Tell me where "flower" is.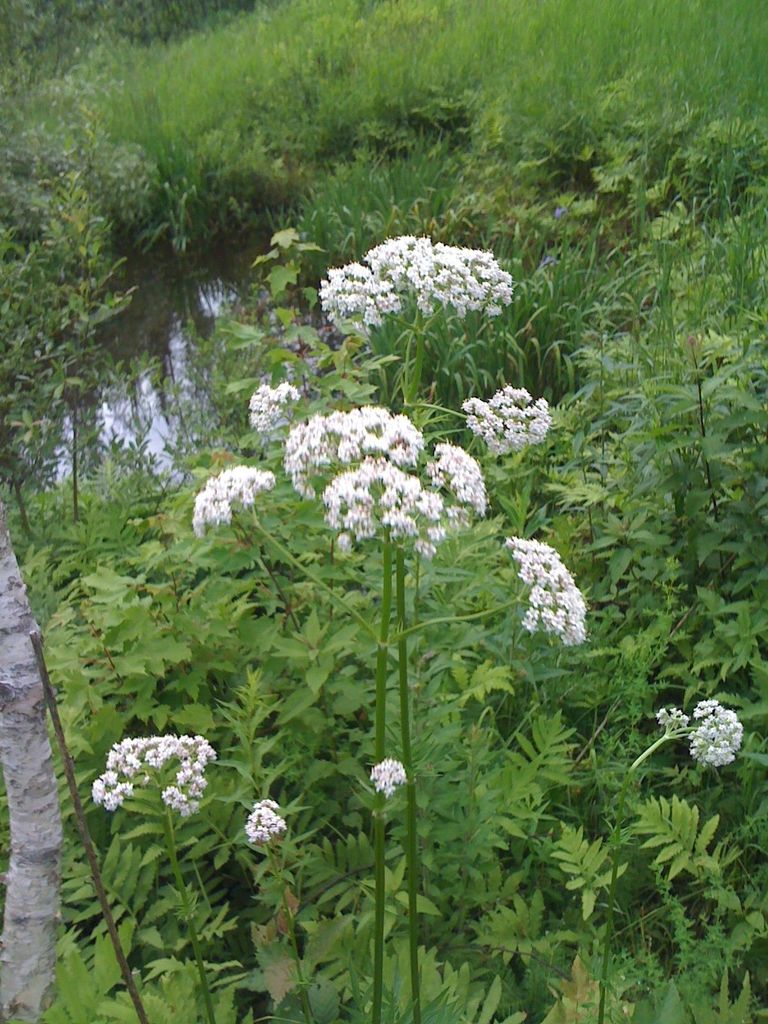
"flower" is at l=688, t=335, r=697, b=347.
